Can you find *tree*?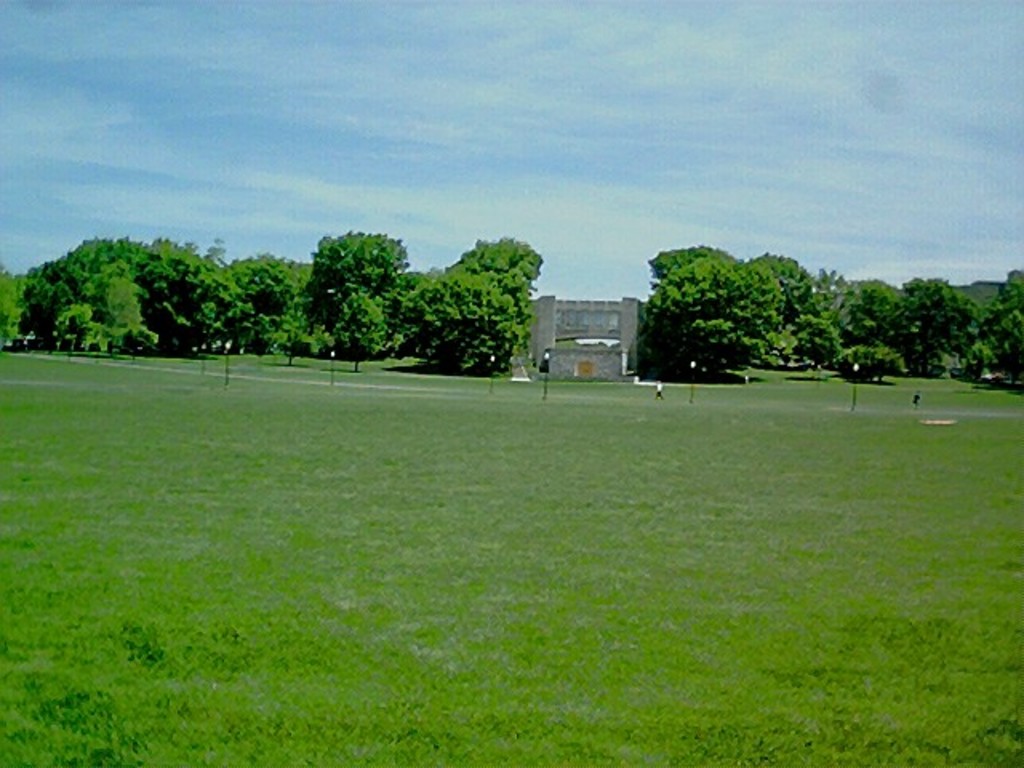
Yes, bounding box: pyautogui.locateOnScreen(642, 242, 728, 293).
